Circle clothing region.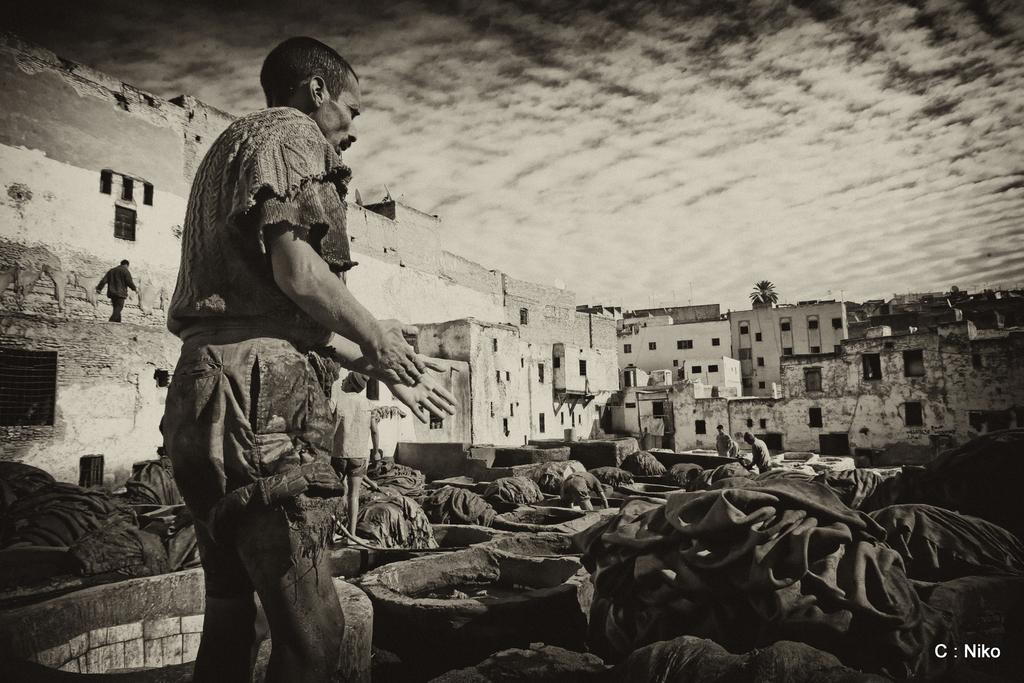
Region: {"x1": 152, "y1": 102, "x2": 347, "y2": 555}.
